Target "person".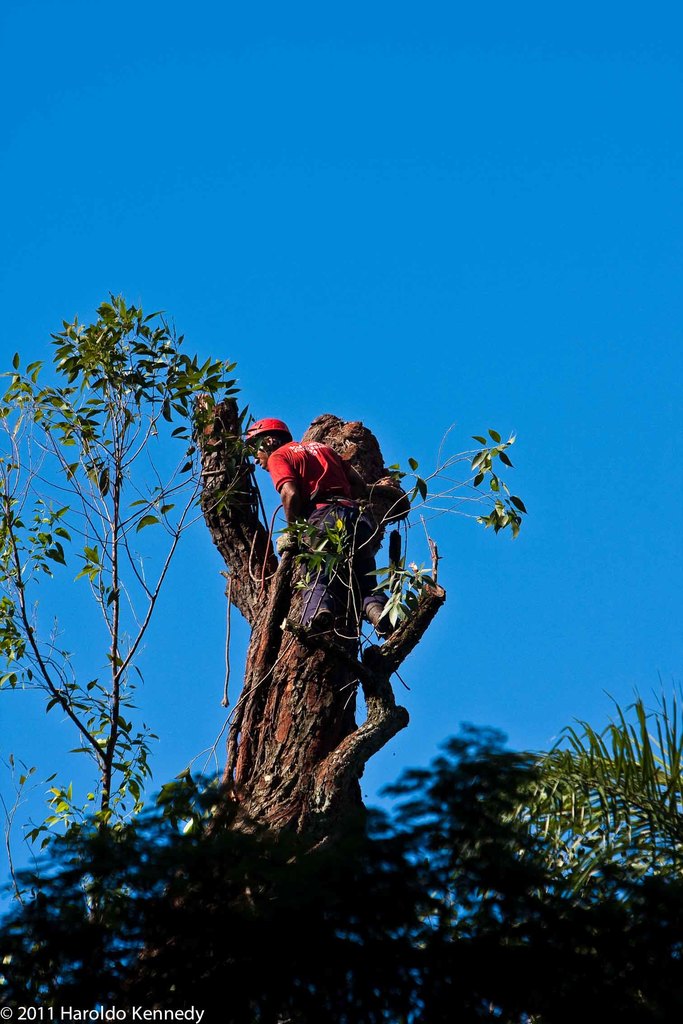
Target region: 240,419,402,638.
